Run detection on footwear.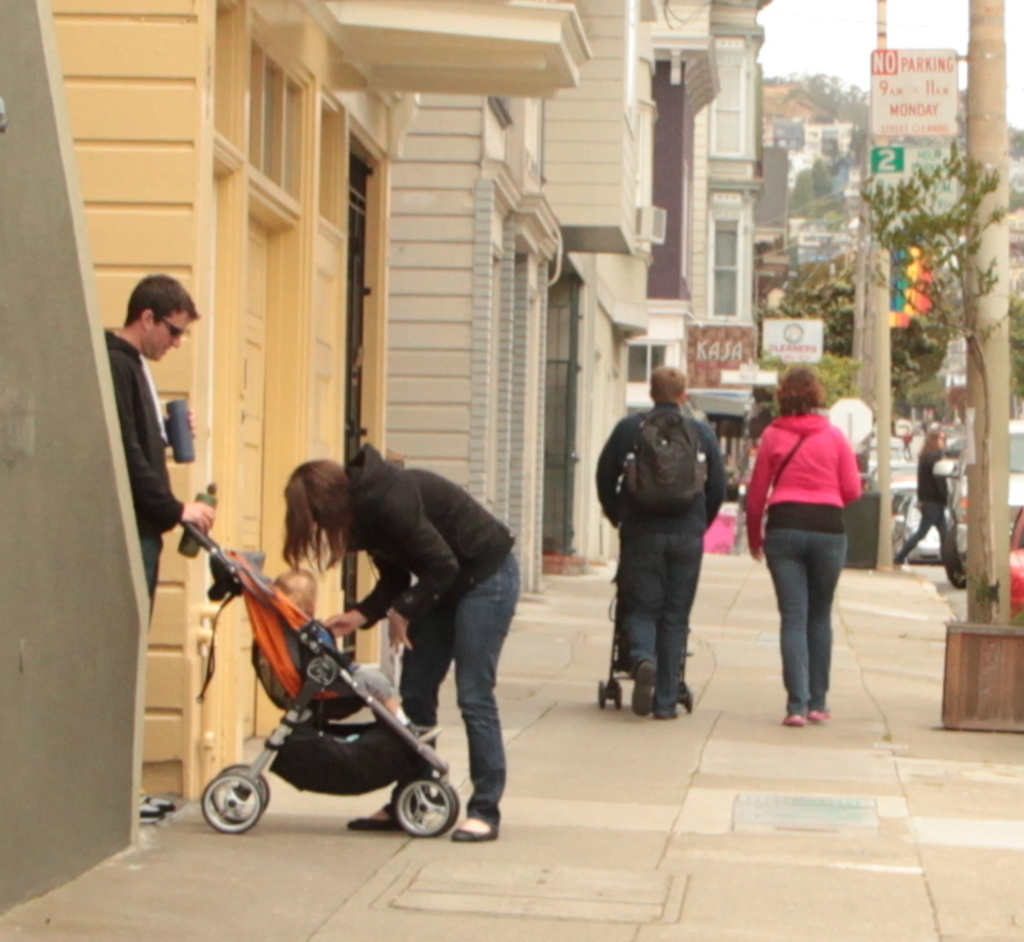
Result: (x1=806, y1=705, x2=830, y2=723).
